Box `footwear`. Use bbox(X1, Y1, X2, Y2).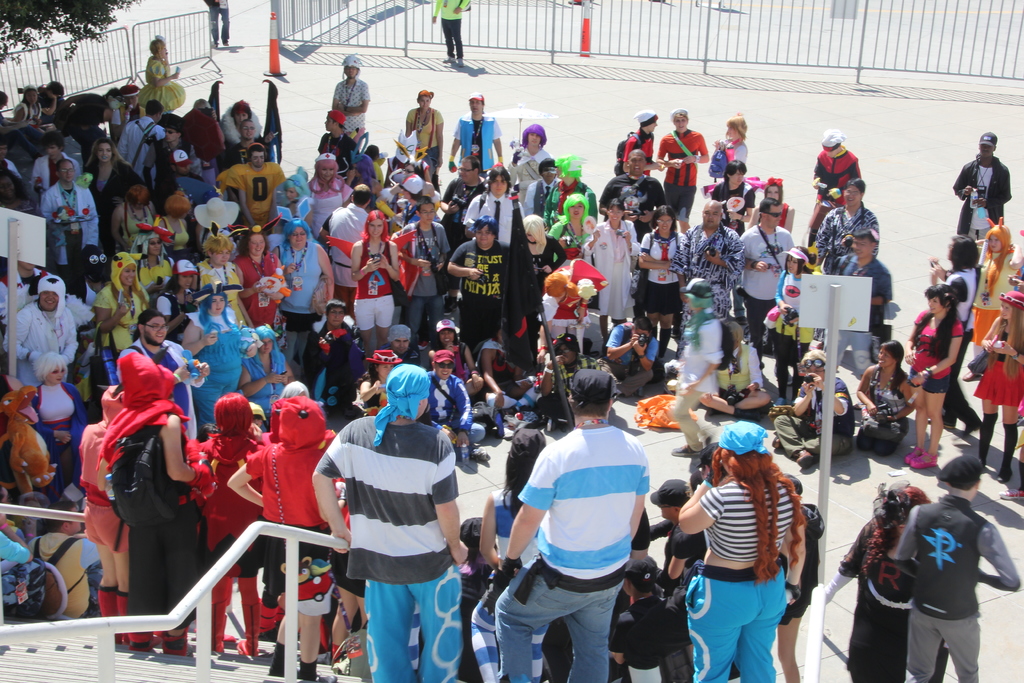
bbox(1000, 471, 1011, 483).
